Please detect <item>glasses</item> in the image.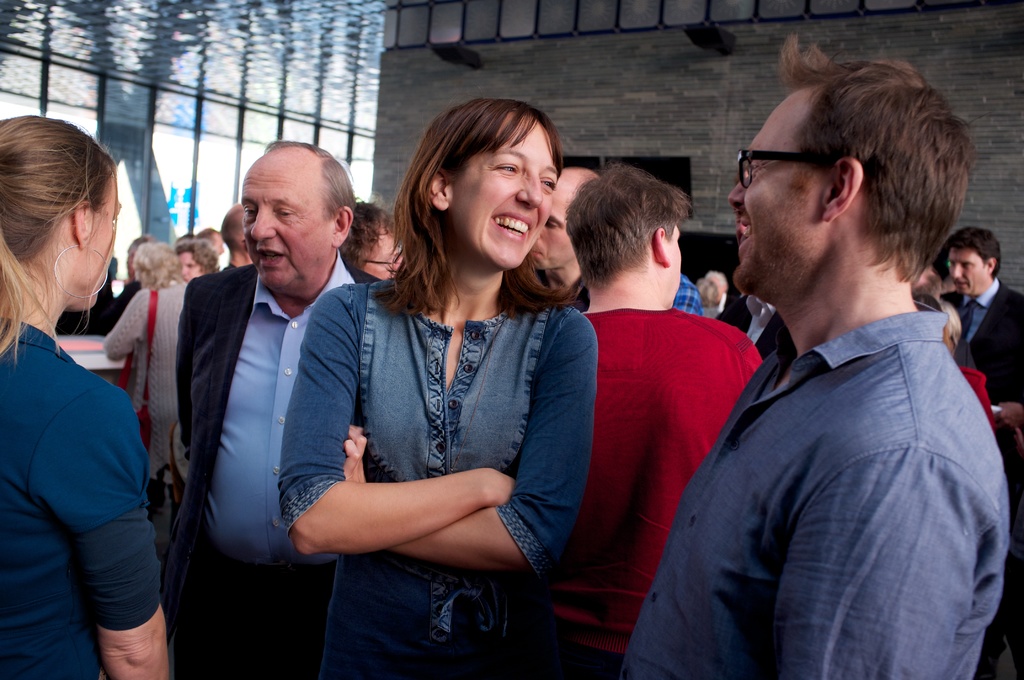
{"x1": 363, "y1": 252, "x2": 398, "y2": 269}.
